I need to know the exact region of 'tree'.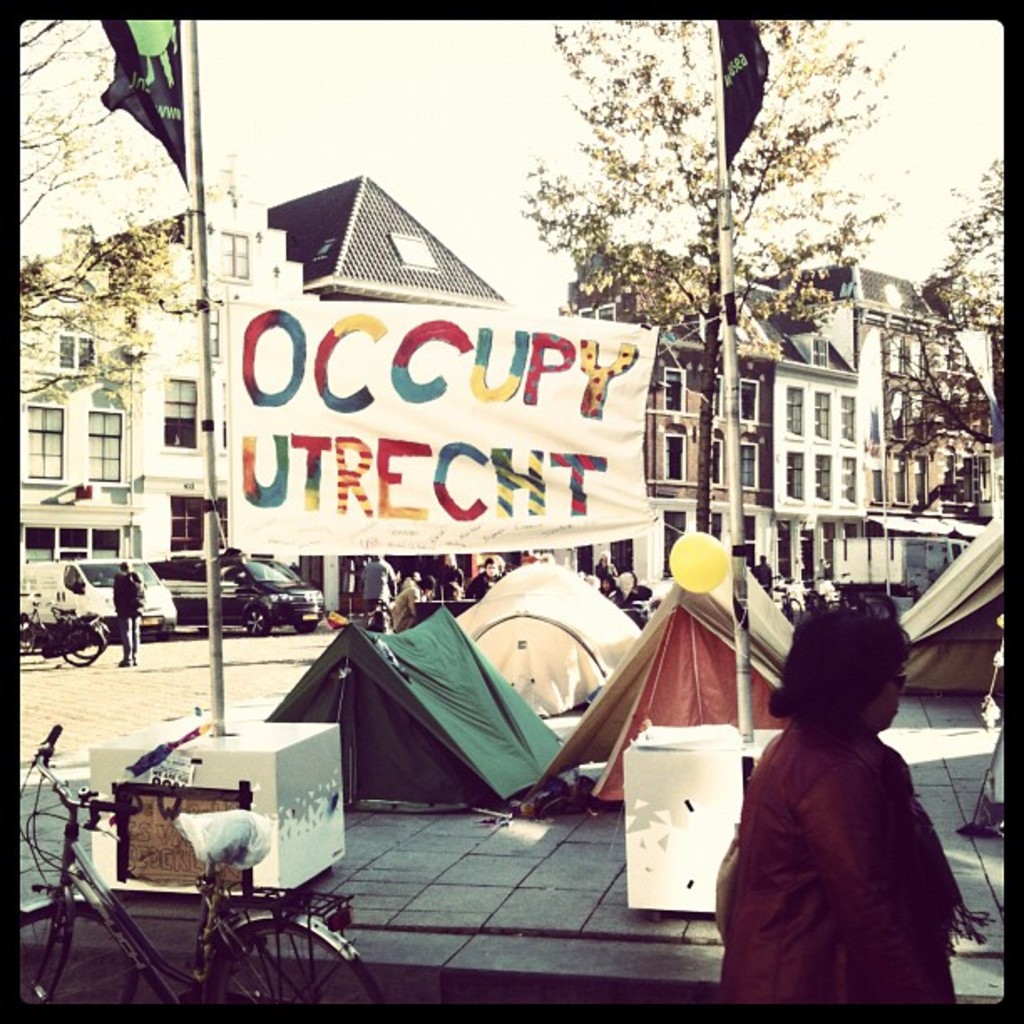
Region: [867,152,1022,520].
